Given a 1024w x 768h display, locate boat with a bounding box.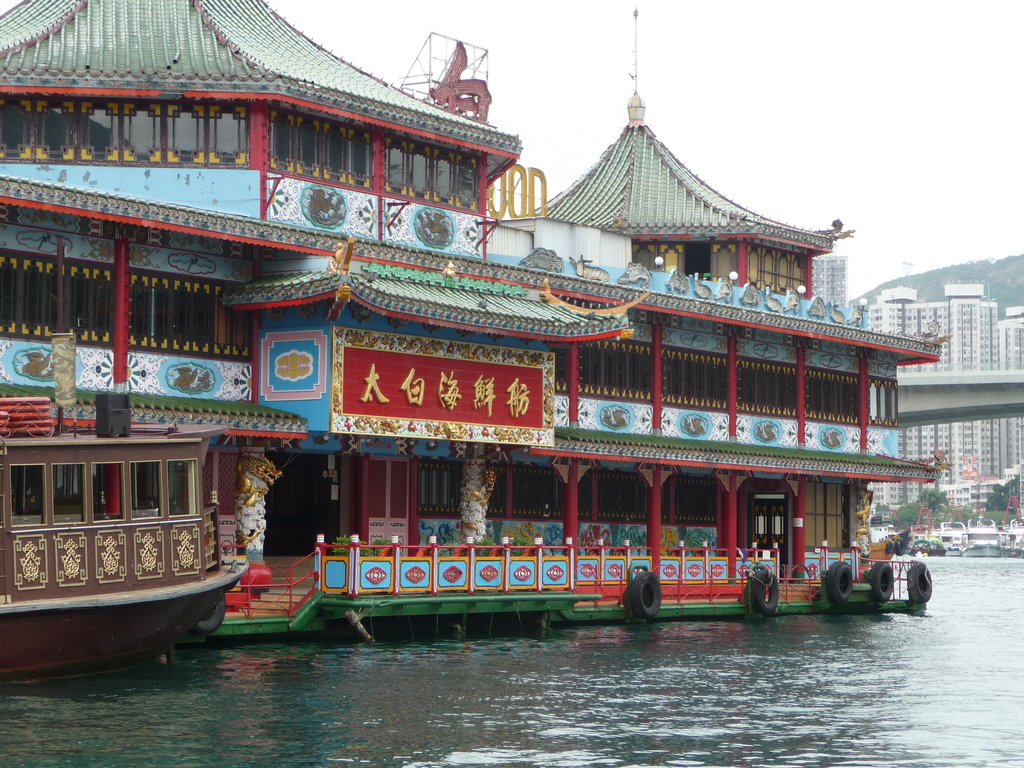
Located: <box>3,385,239,694</box>.
